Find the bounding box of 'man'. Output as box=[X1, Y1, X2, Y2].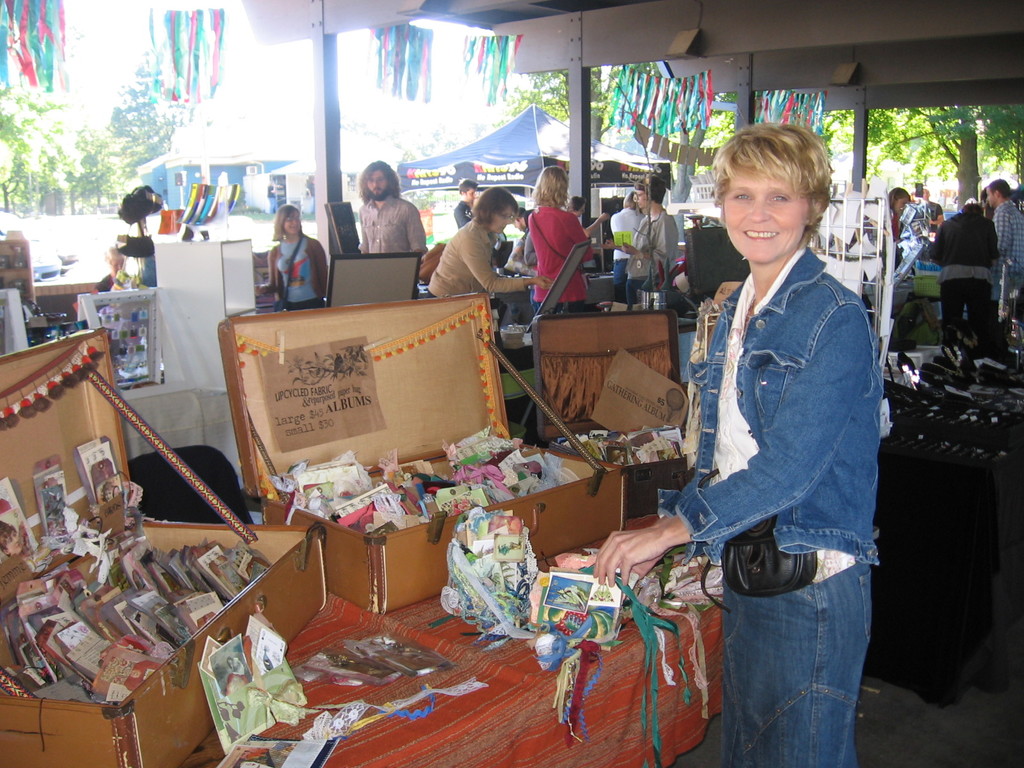
box=[352, 158, 435, 249].
